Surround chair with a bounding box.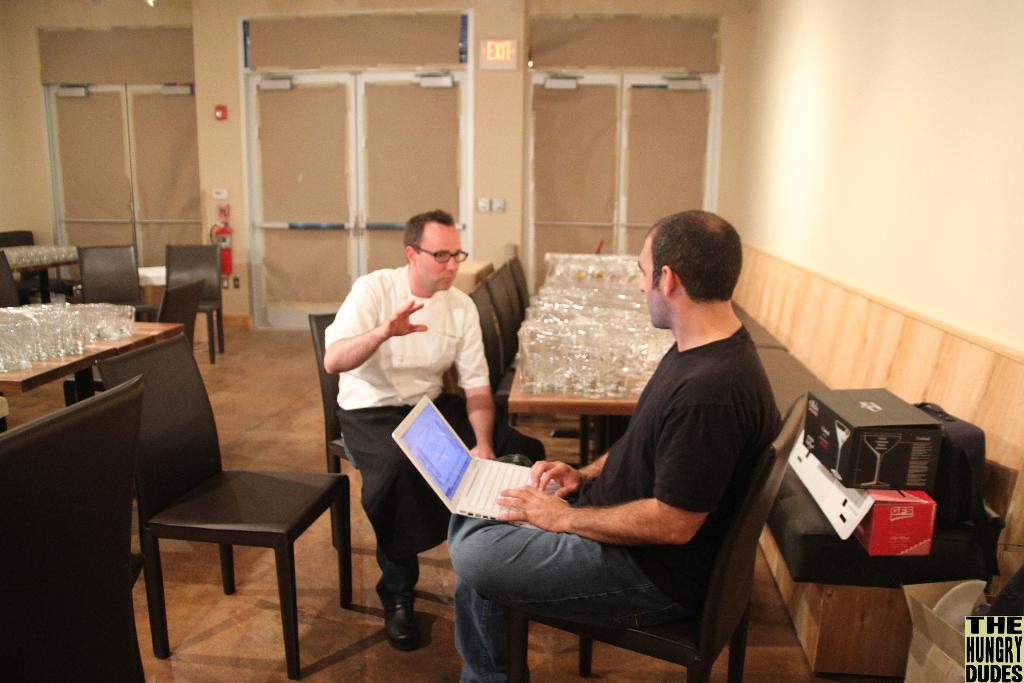
(61,277,199,408).
